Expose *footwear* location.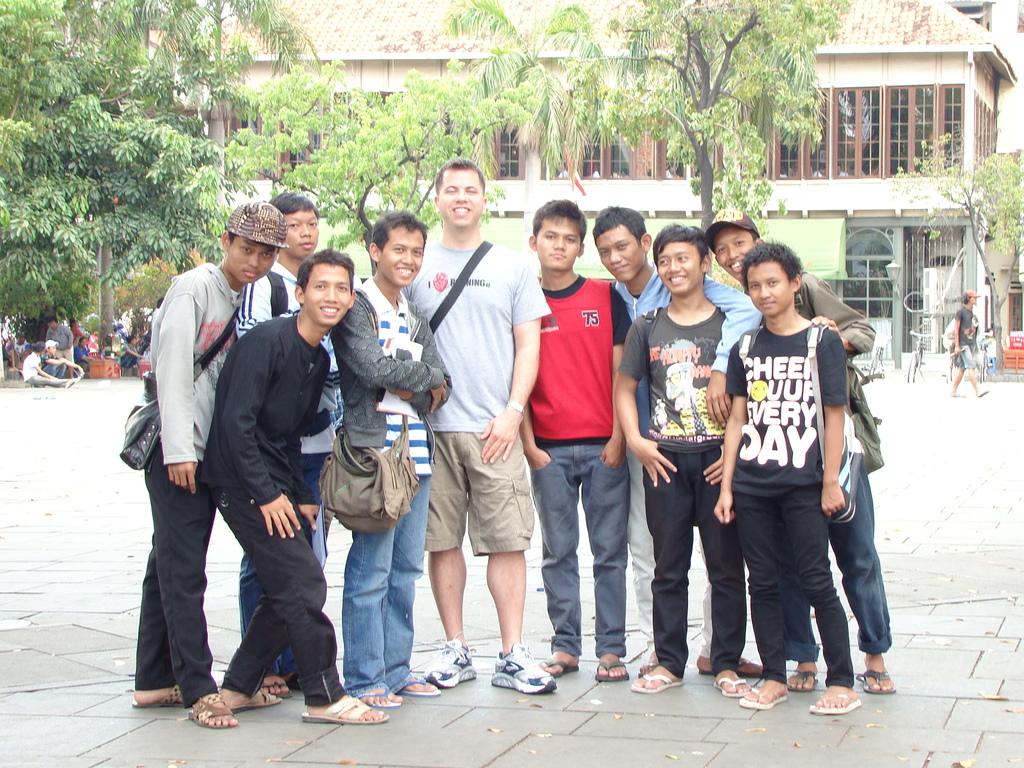
Exposed at {"left": 231, "top": 691, "right": 285, "bottom": 712}.
